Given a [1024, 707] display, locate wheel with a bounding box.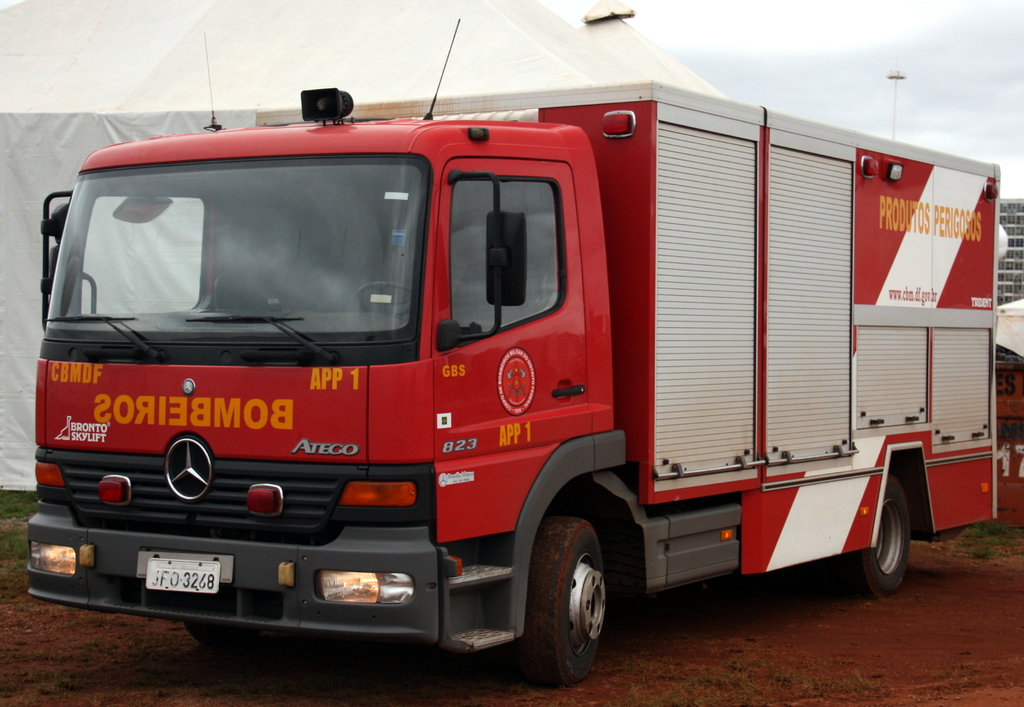
Located: box(351, 279, 413, 316).
